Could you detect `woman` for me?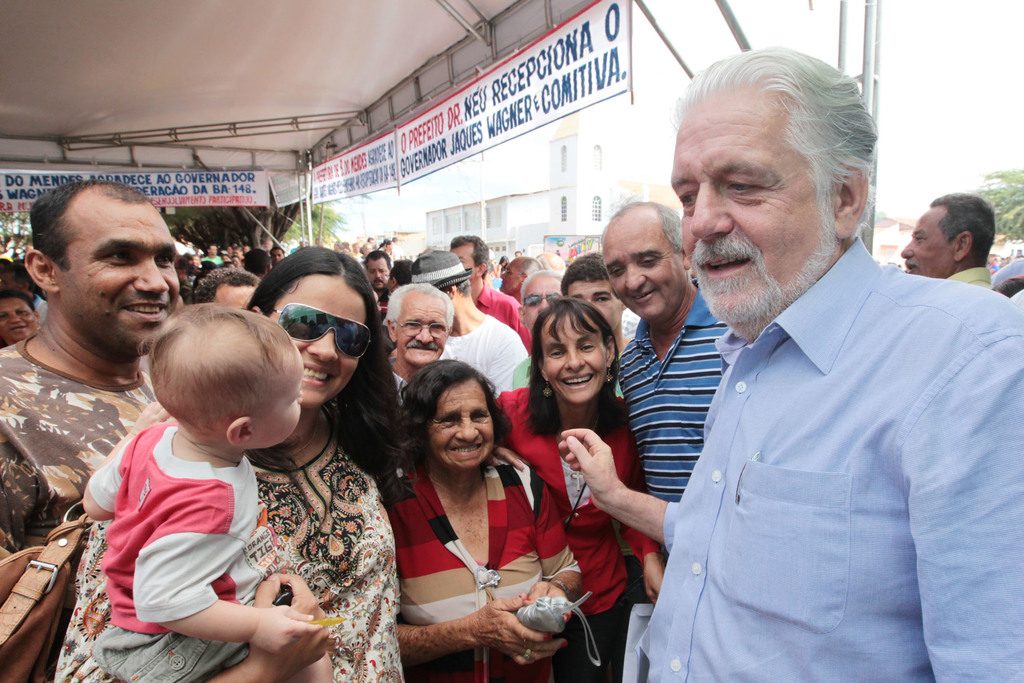
Detection result: pyautogui.locateOnScreen(0, 293, 42, 348).
